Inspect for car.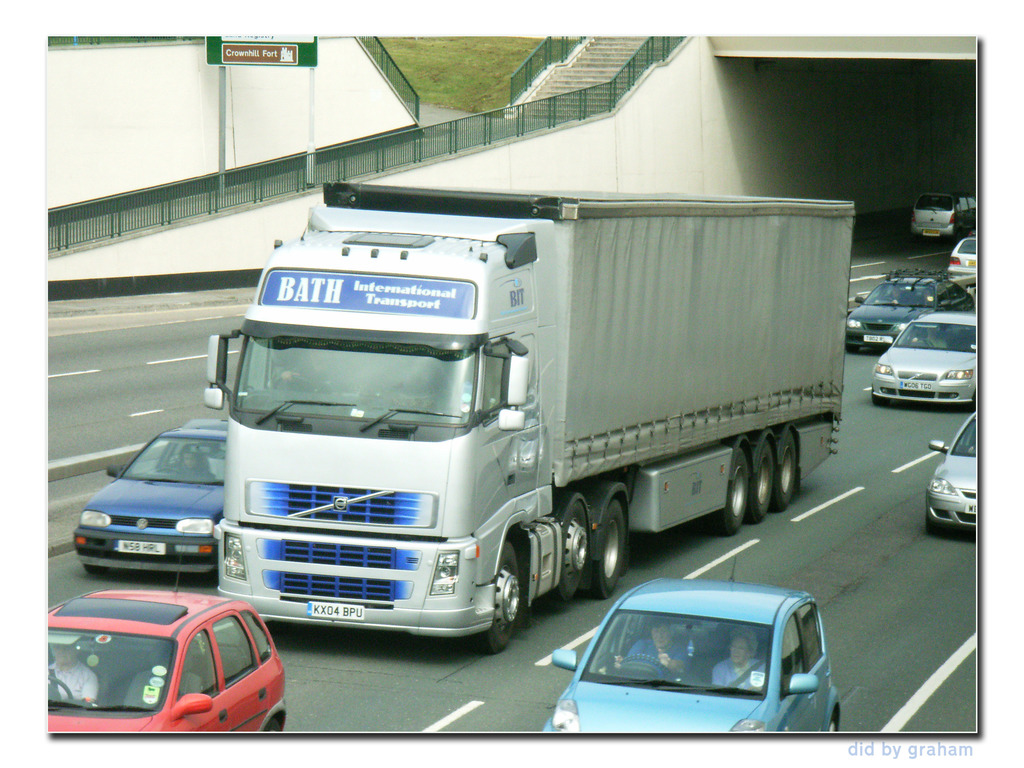
Inspection: [913, 188, 979, 240].
